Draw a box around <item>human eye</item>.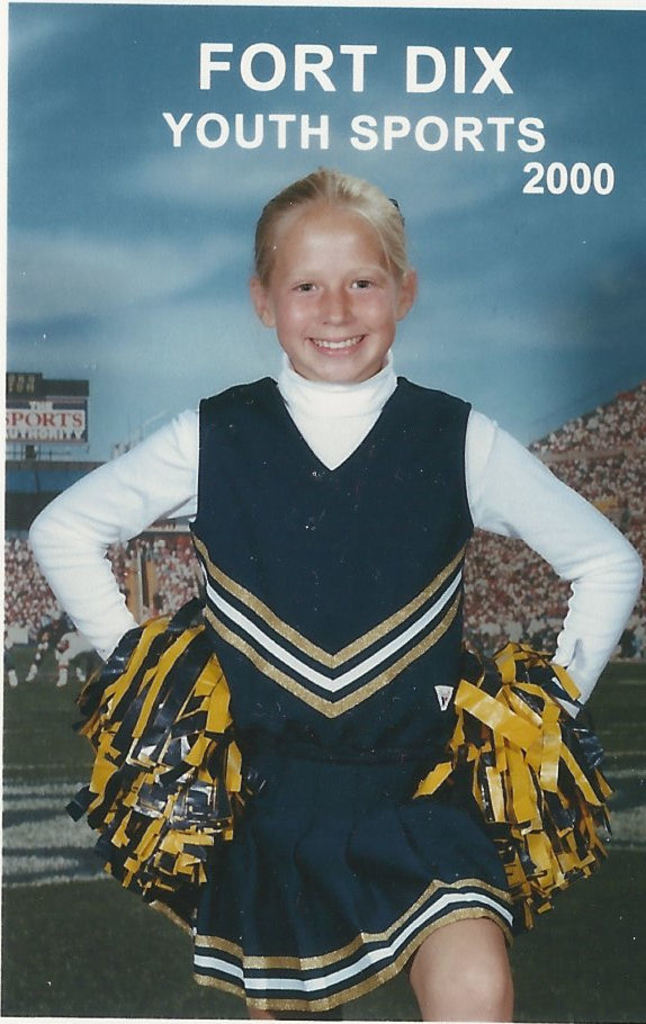
346,272,377,297.
